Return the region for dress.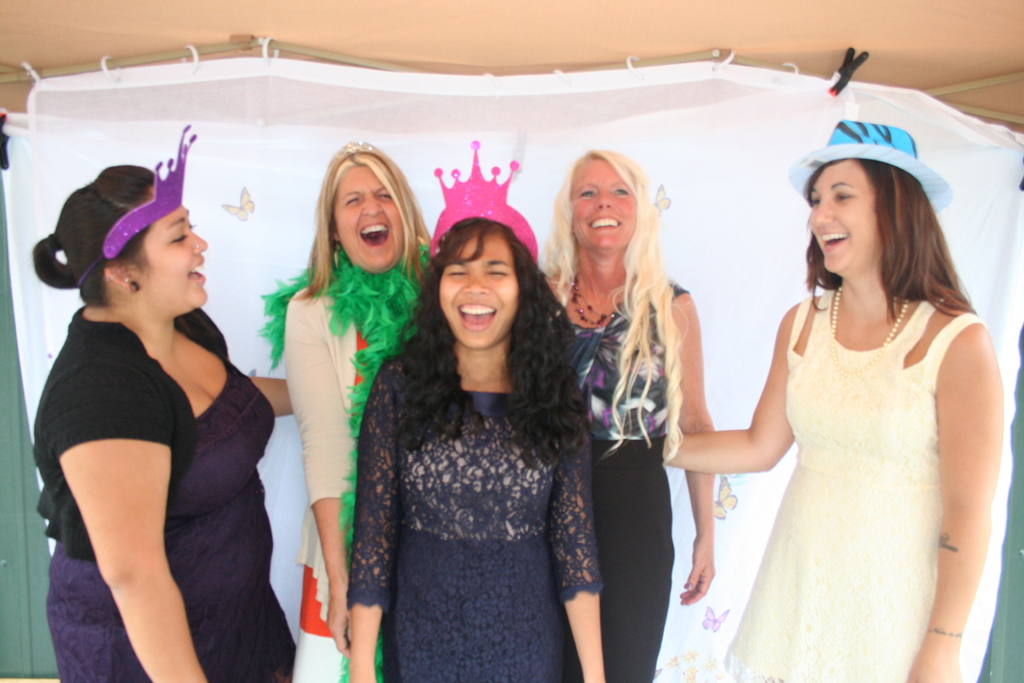
(left=346, top=349, right=607, bottom=682).
